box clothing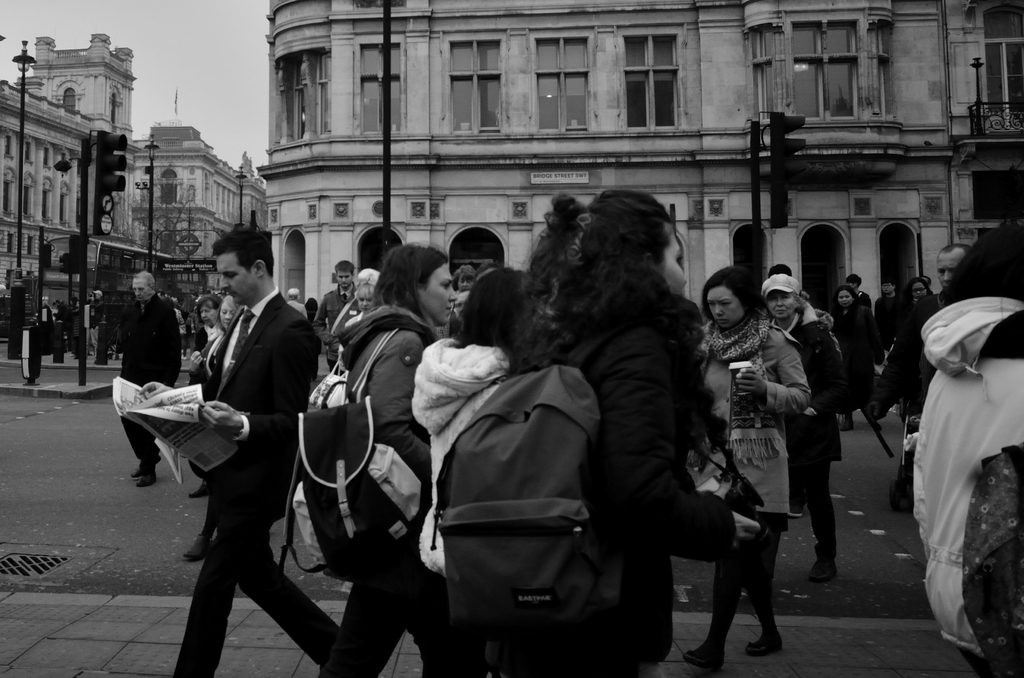
locate(530, 292, 748, 677)
